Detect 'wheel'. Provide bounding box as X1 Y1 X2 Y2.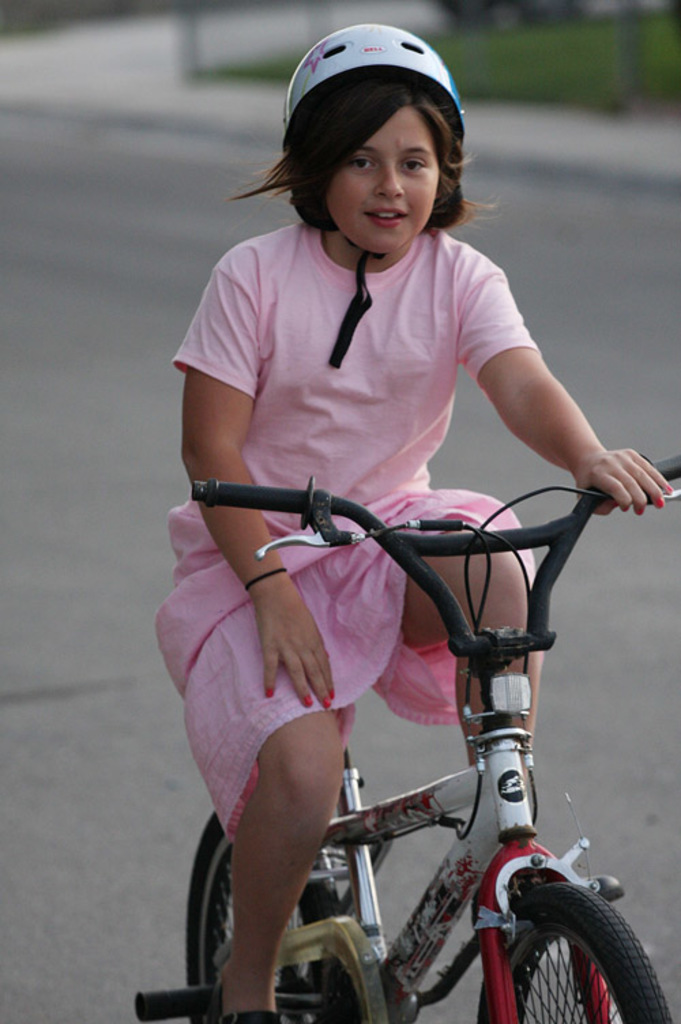
484 888 678 1023.
